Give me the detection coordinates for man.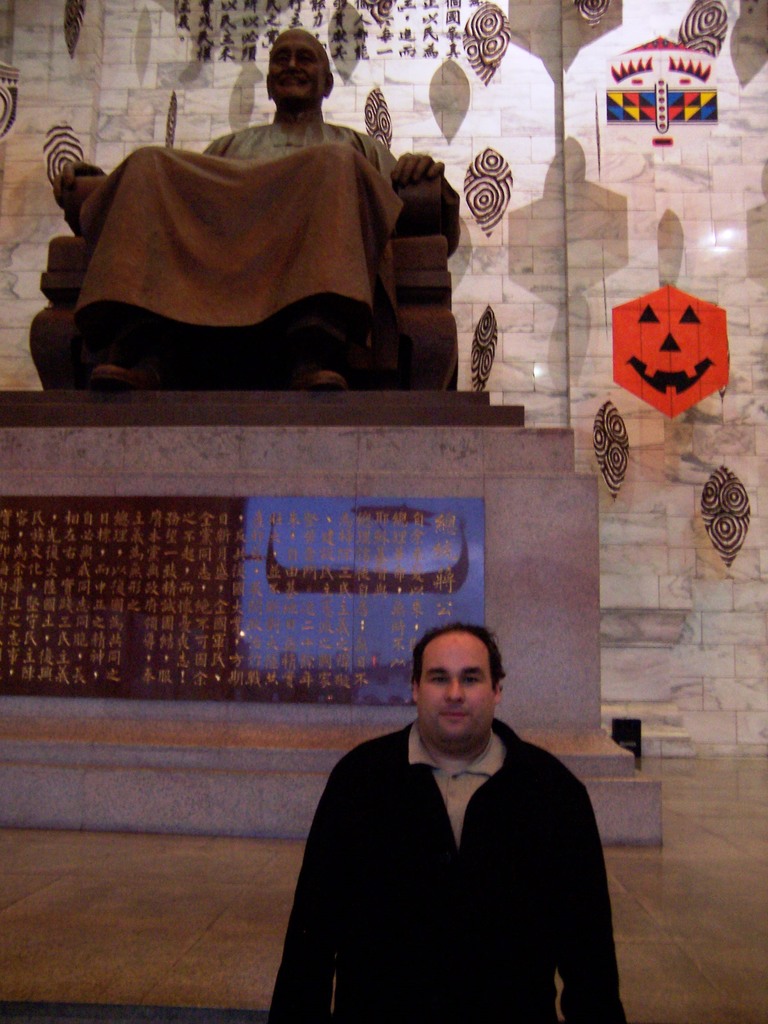
l=72, t=29, r=446, b=385.
